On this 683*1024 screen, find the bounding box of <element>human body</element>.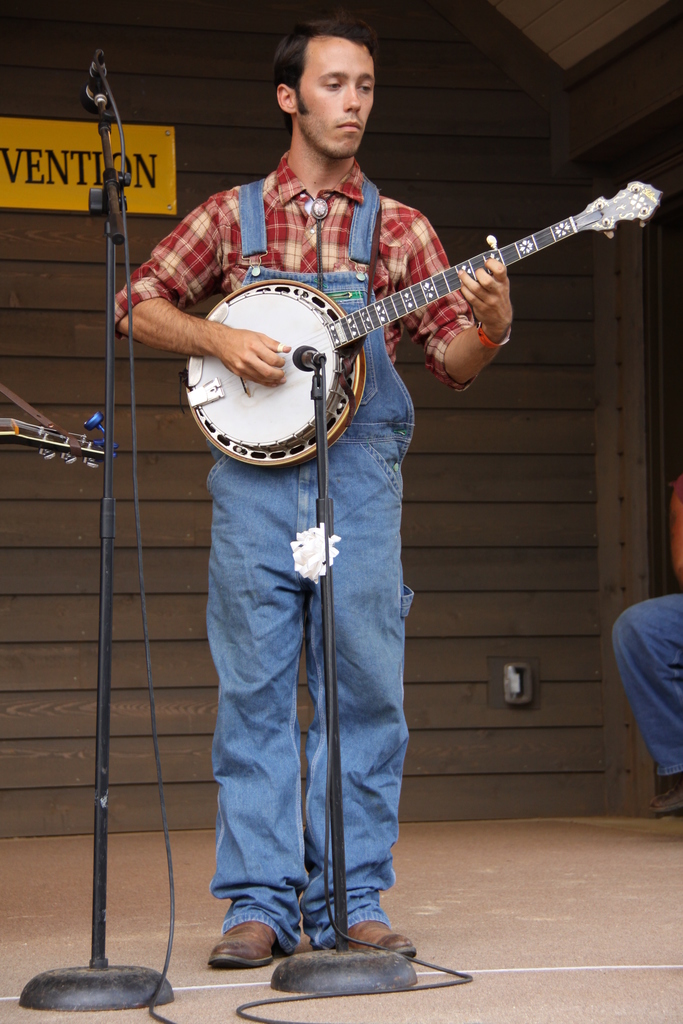
Bounding box: 610,481,682,825.
